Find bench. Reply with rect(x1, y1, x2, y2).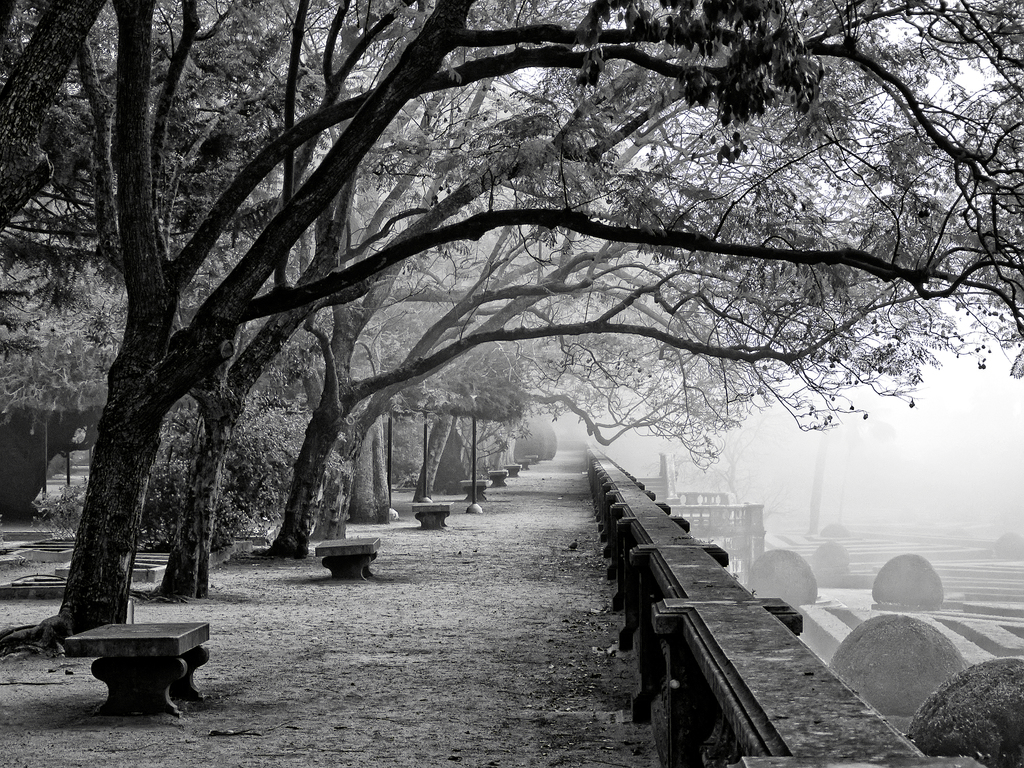
rect(485, 472, 509, 488).
